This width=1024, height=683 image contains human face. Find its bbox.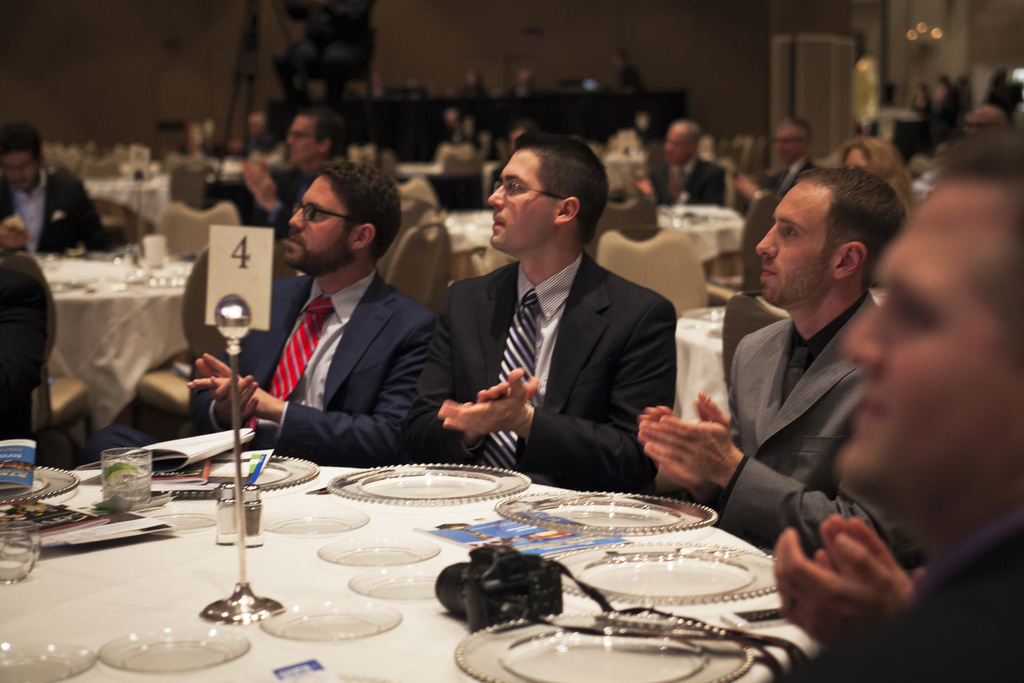
x1=834 y1=179 x2=1020 y2=517.
